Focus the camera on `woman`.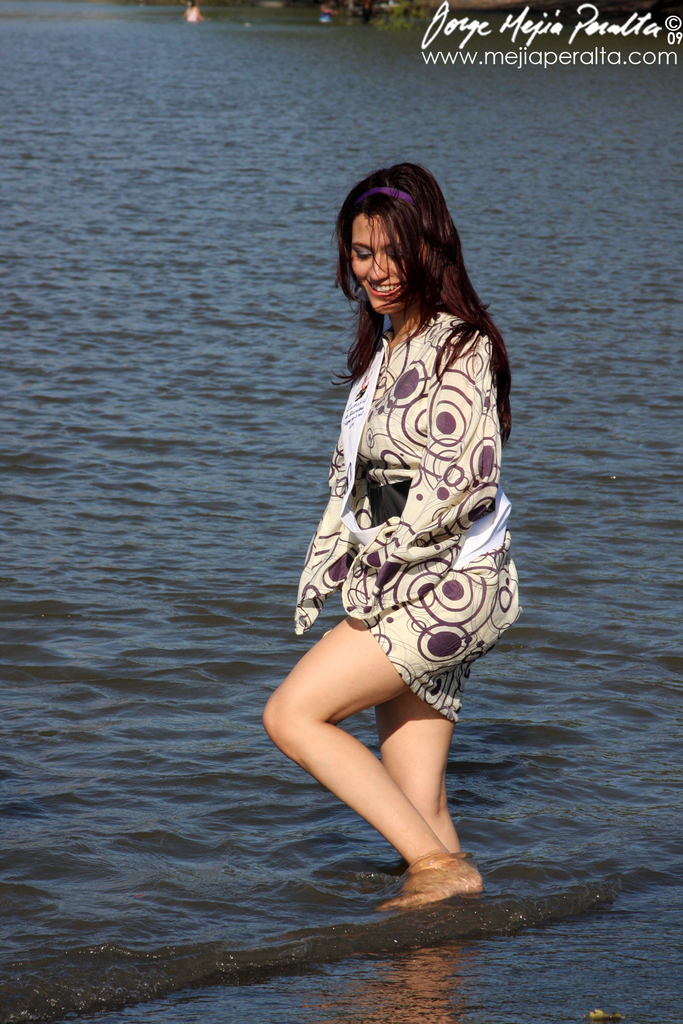
Focus region: [279, 158, 522, 909].
